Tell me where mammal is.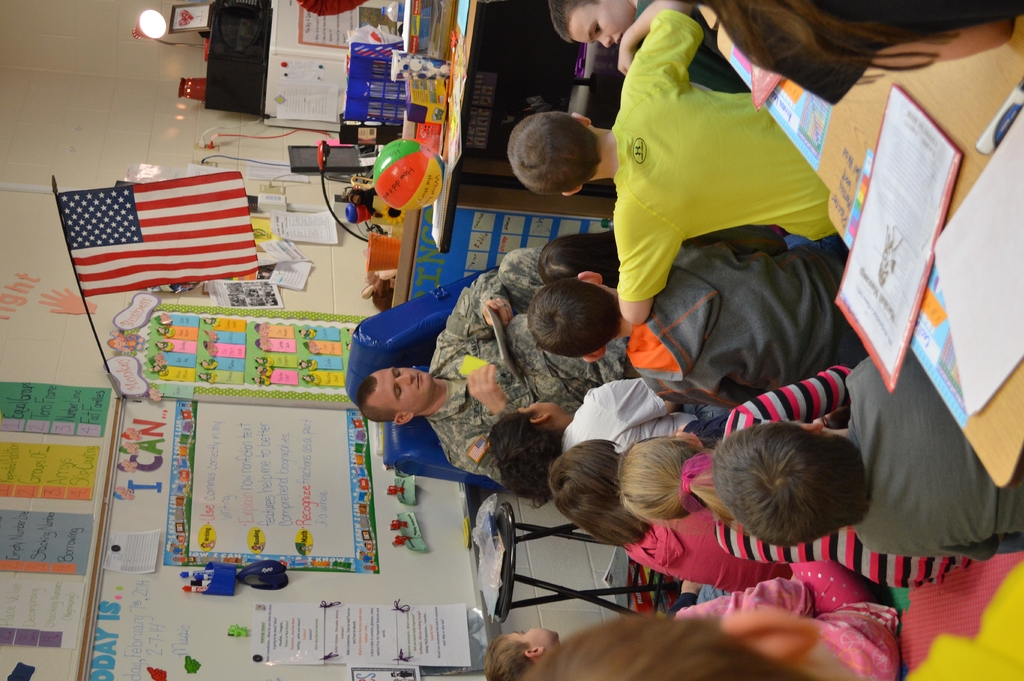
mammal is at BBox(538, 21, 878, 303).
